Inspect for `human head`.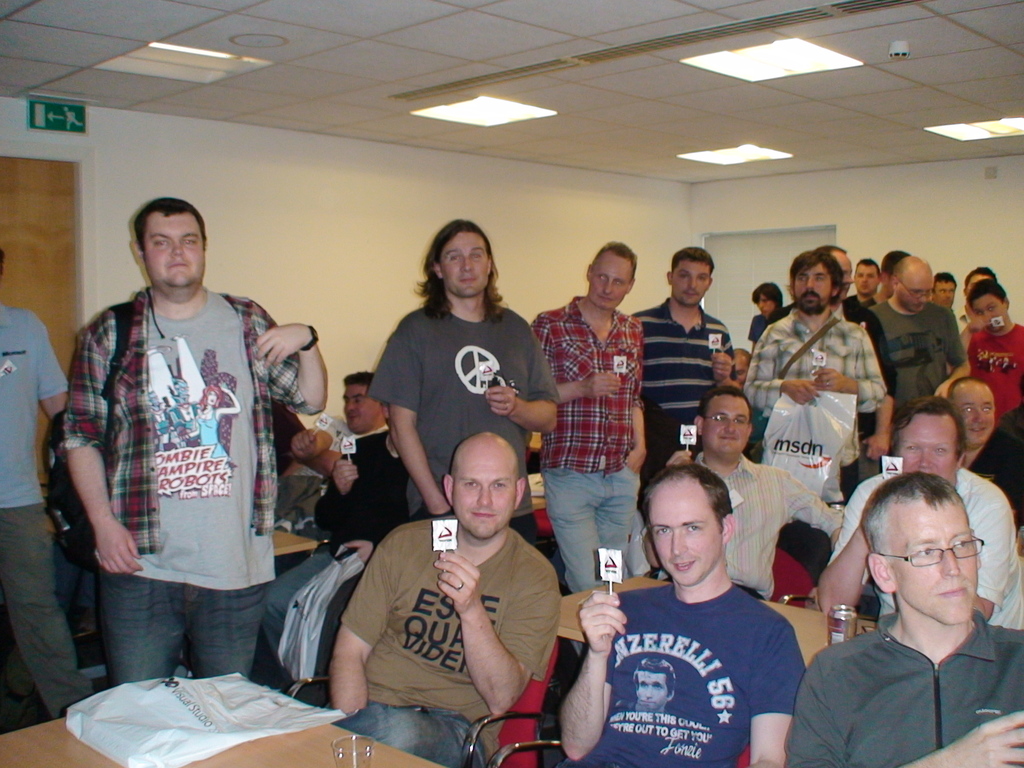
Inspection: locate(202, 387, 220, 405).
